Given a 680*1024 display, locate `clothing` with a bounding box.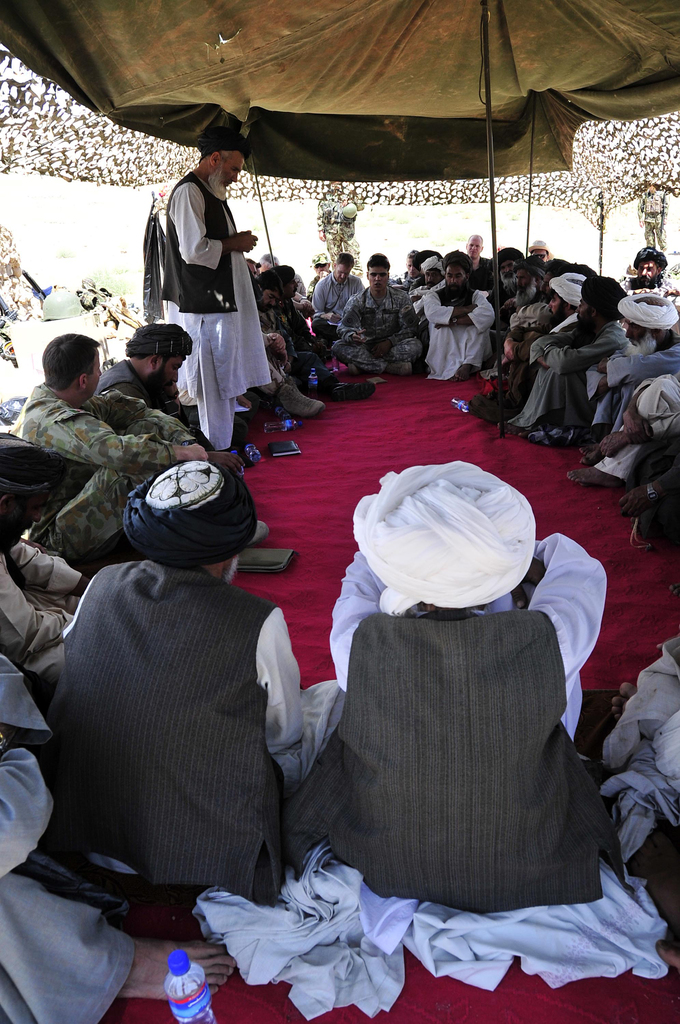
Located: 462:276:588:425.
